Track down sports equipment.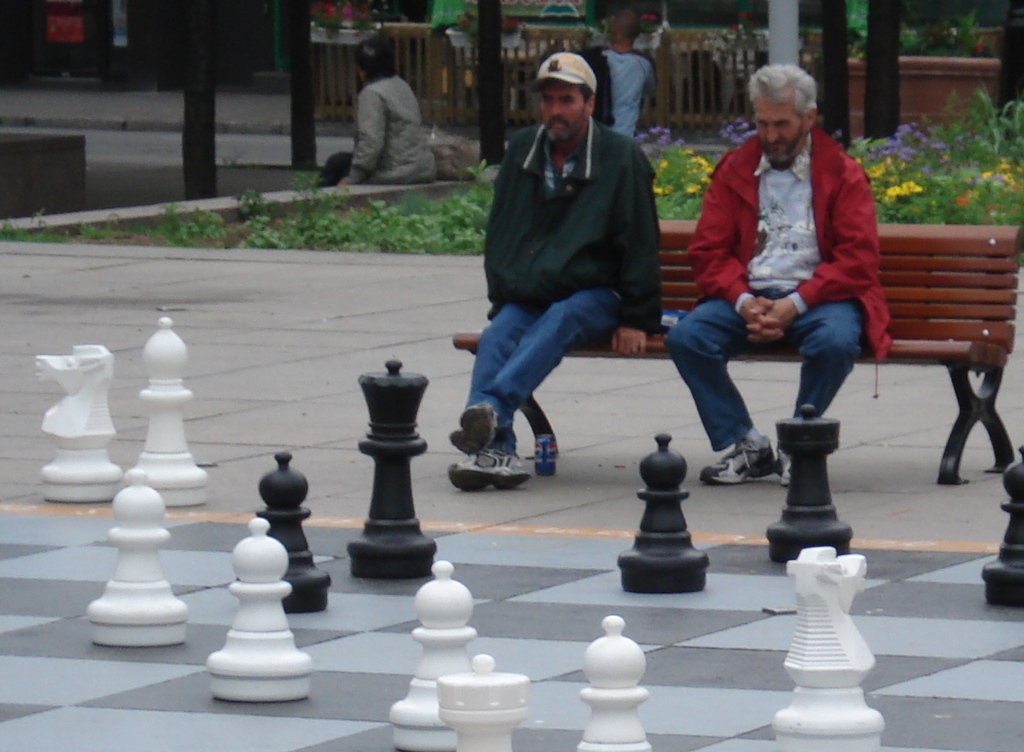
Tracked to <box>451,450,531,492</box>.
